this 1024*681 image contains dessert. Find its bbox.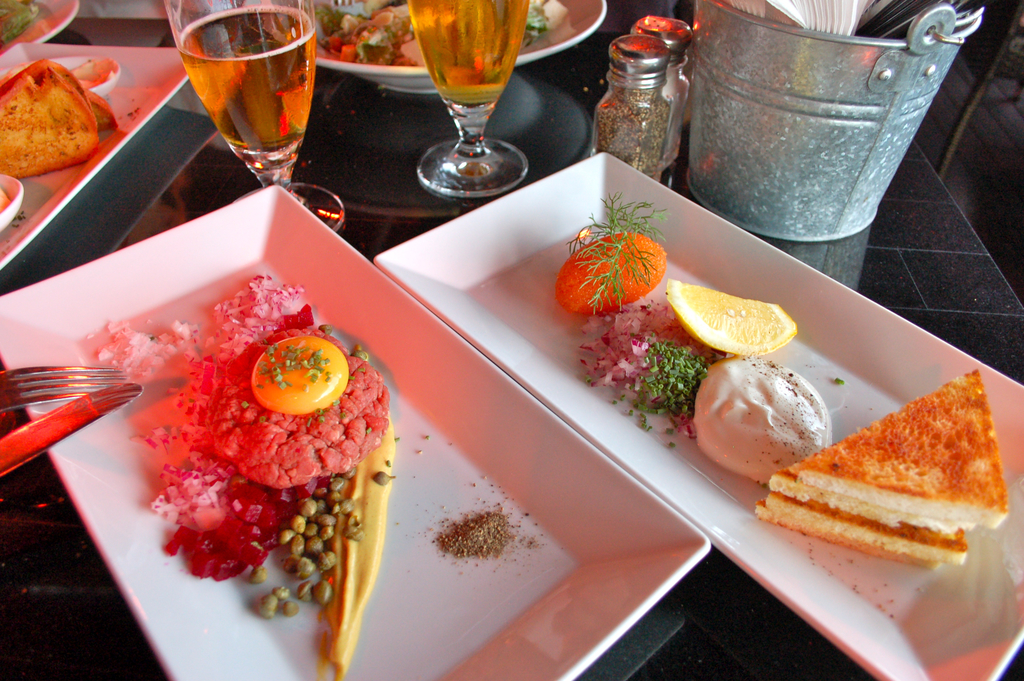
Rect(317, 11, 408, 62).
